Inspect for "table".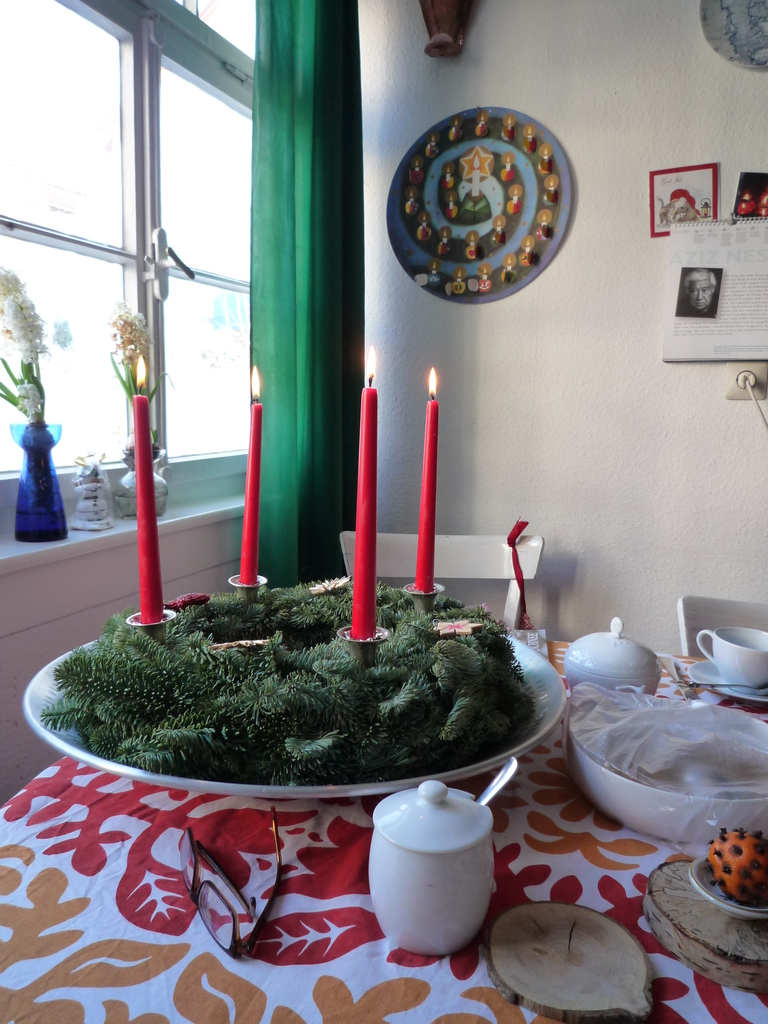
Inspection: {"x1": 0, "y1": 635, "x2": 767, "y2": 1023}.
